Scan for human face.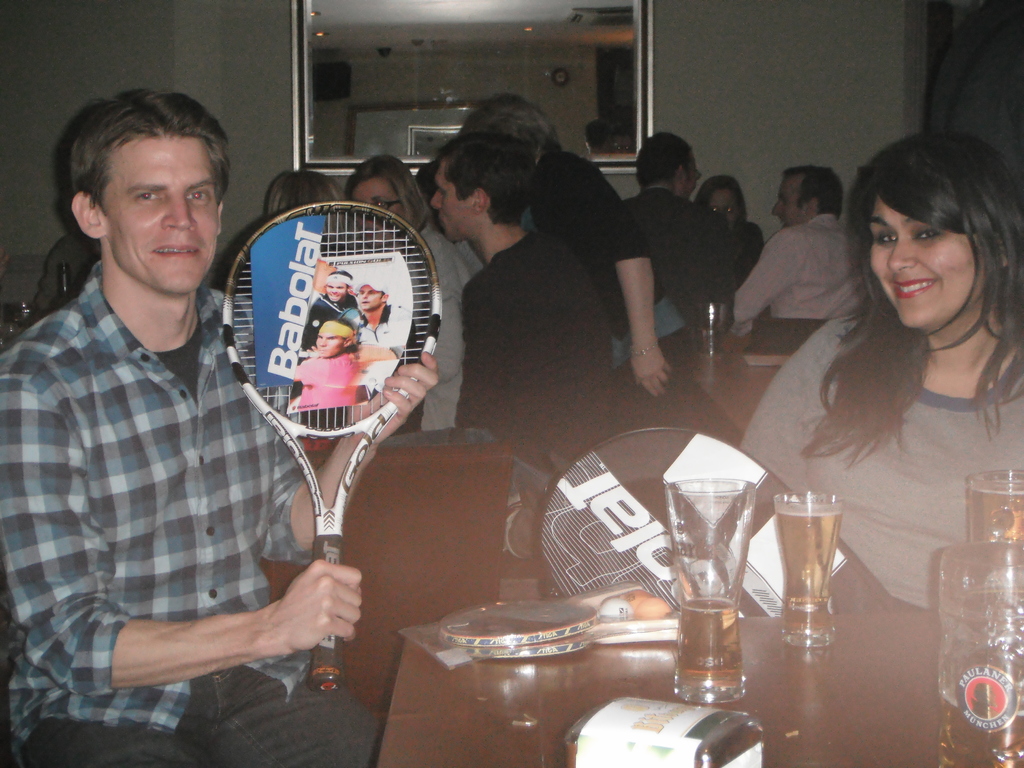
Scan result: BBox(433, 163, 472, 240).
